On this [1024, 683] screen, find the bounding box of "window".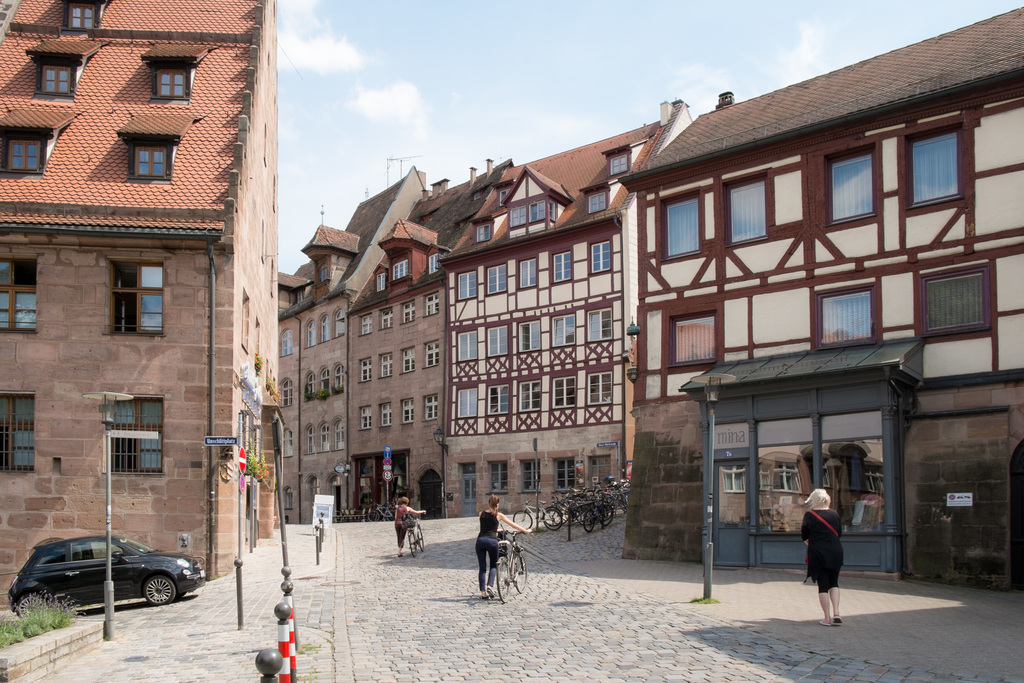
Bounding box: [458,389,474,419].
